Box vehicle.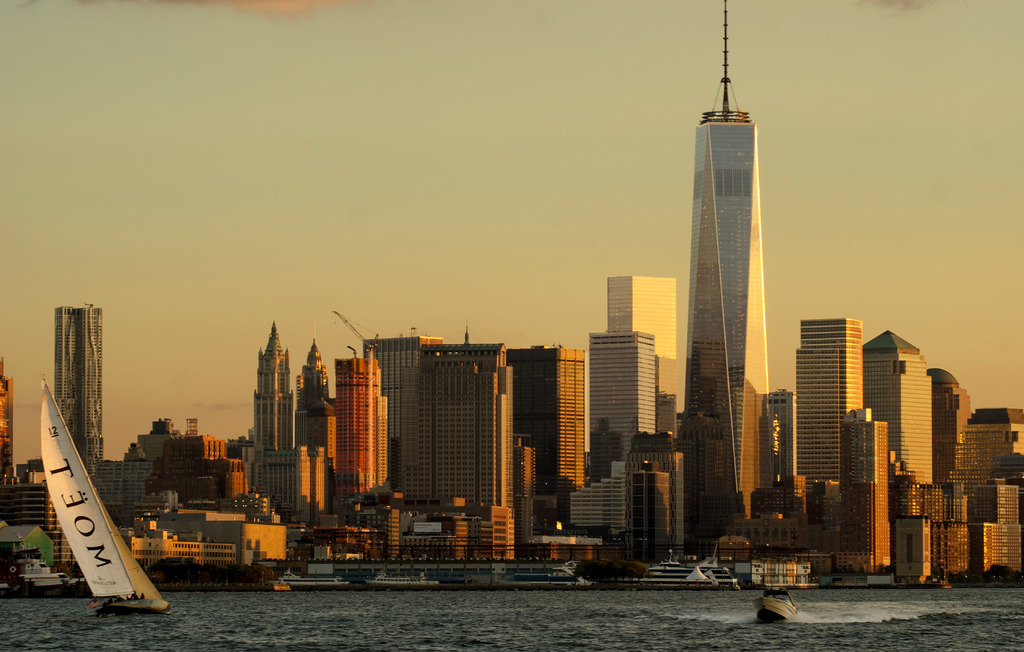
l=36, t=380, r=170, b=617.
